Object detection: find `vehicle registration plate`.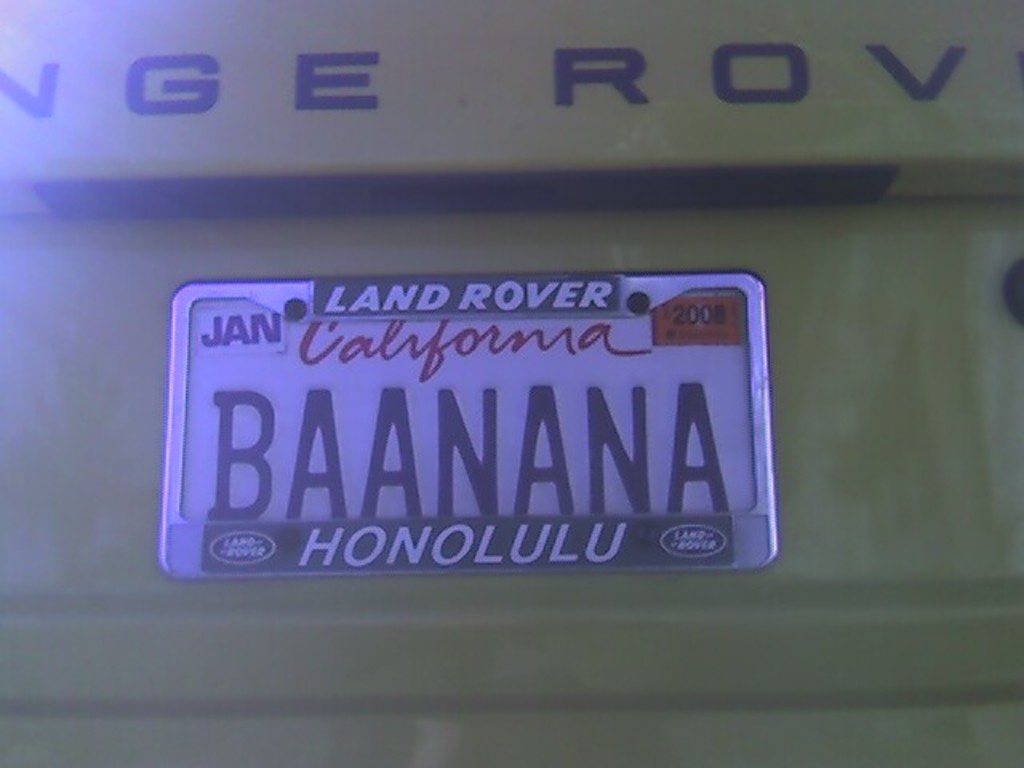
bbox(160, 269, 779, 578).
